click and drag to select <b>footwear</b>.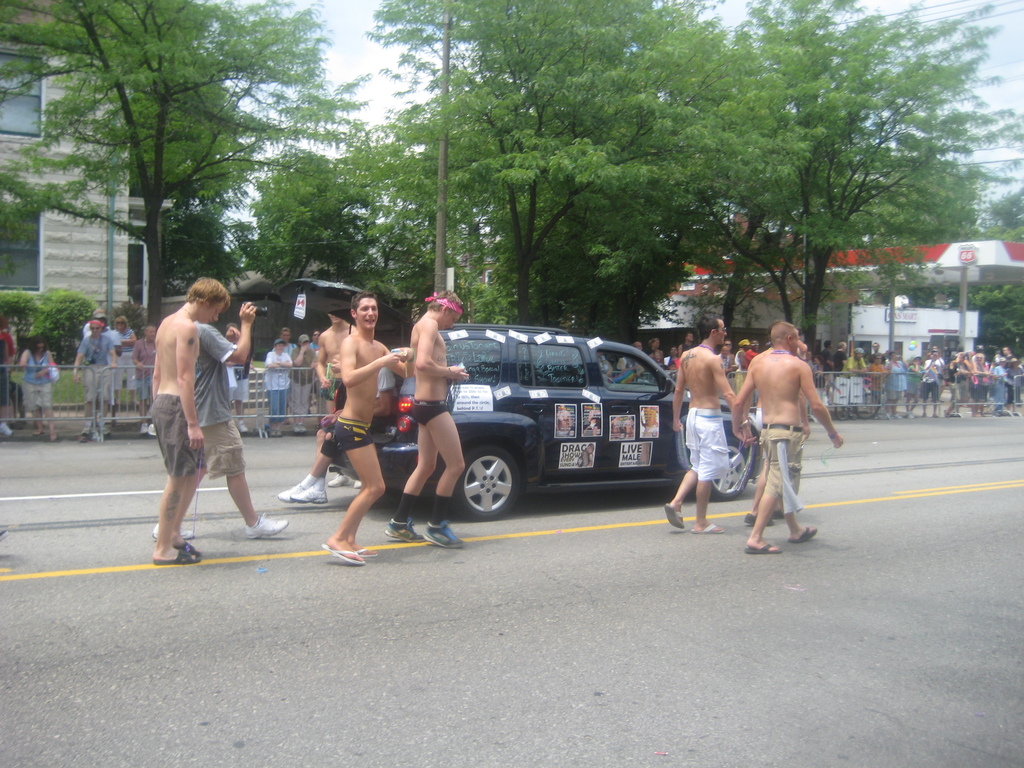
Selection: bbox(788, 528, 818, 543).
